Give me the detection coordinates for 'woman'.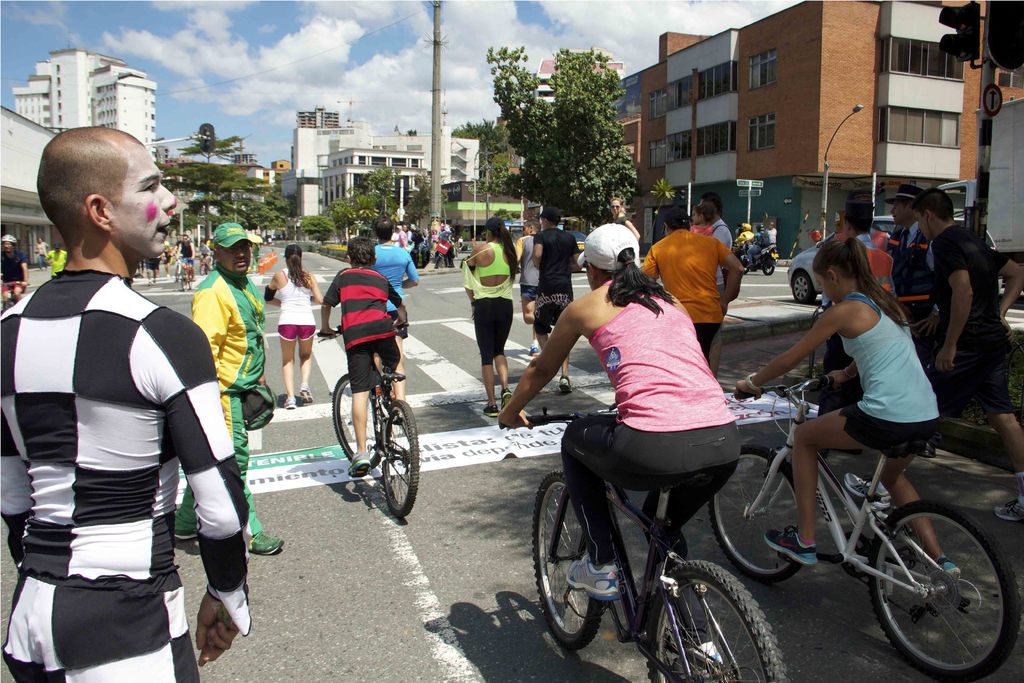
select_region(462, 218, 522, 417).
